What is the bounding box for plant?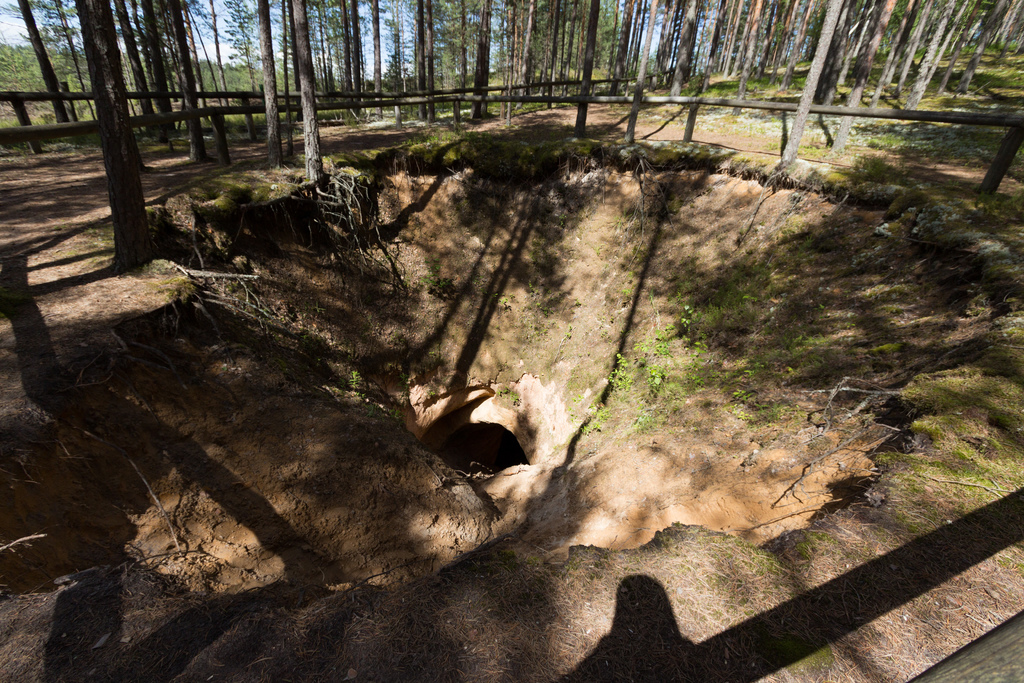
[795, 140, 829, 163].
